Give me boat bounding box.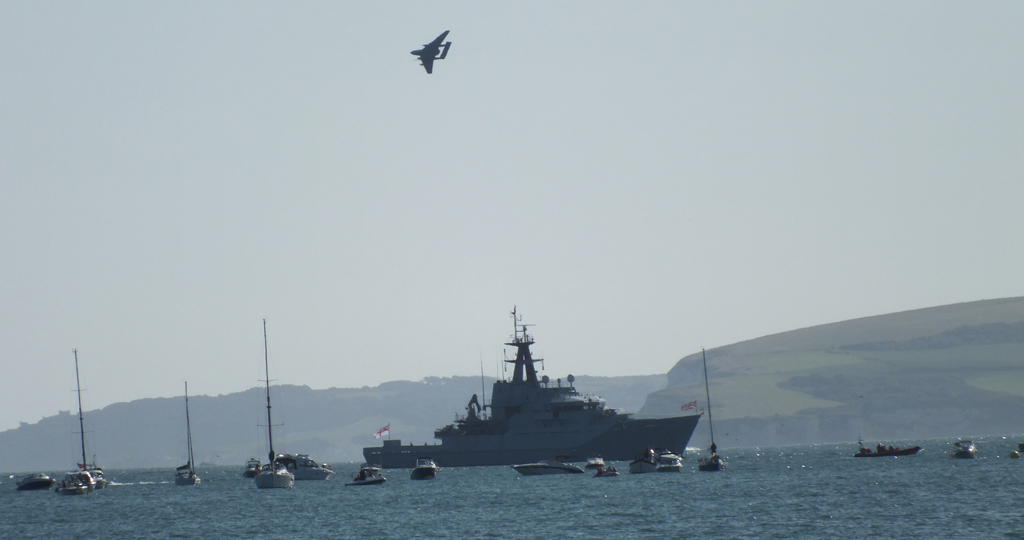
72,344,111,492.
